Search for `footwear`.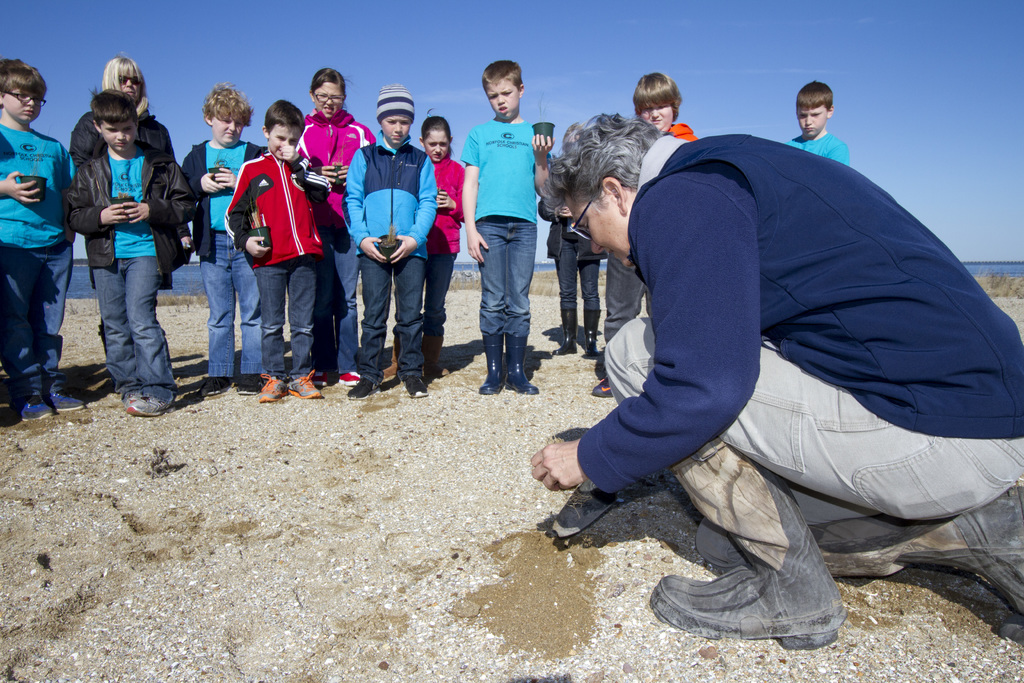
Found at crop(428, 335, 452, 377).
